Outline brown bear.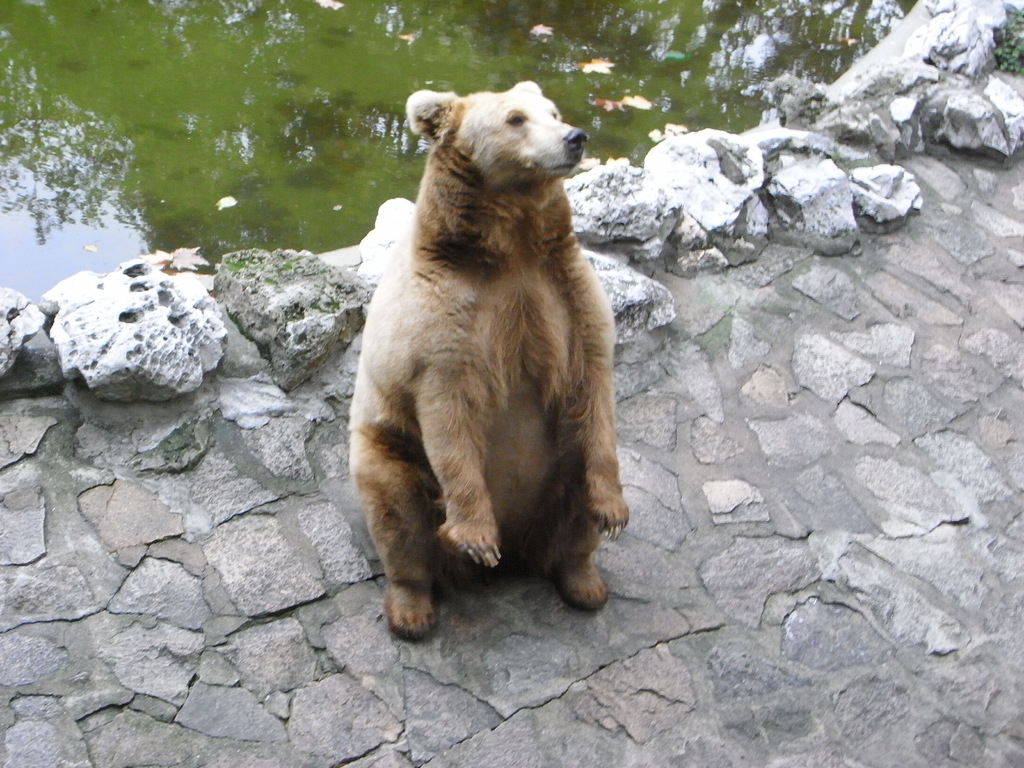
Outline: pyautogui.locateOnScreen(348, 77, 630, 643).
